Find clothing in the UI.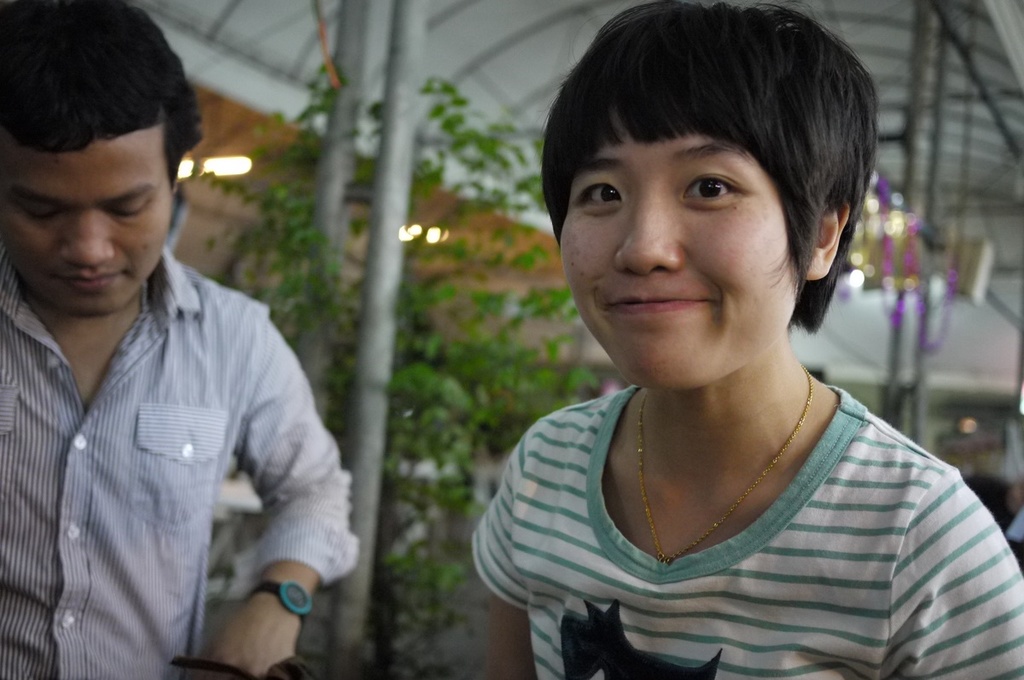
UI element at [1002, 502, 1023, 556].
